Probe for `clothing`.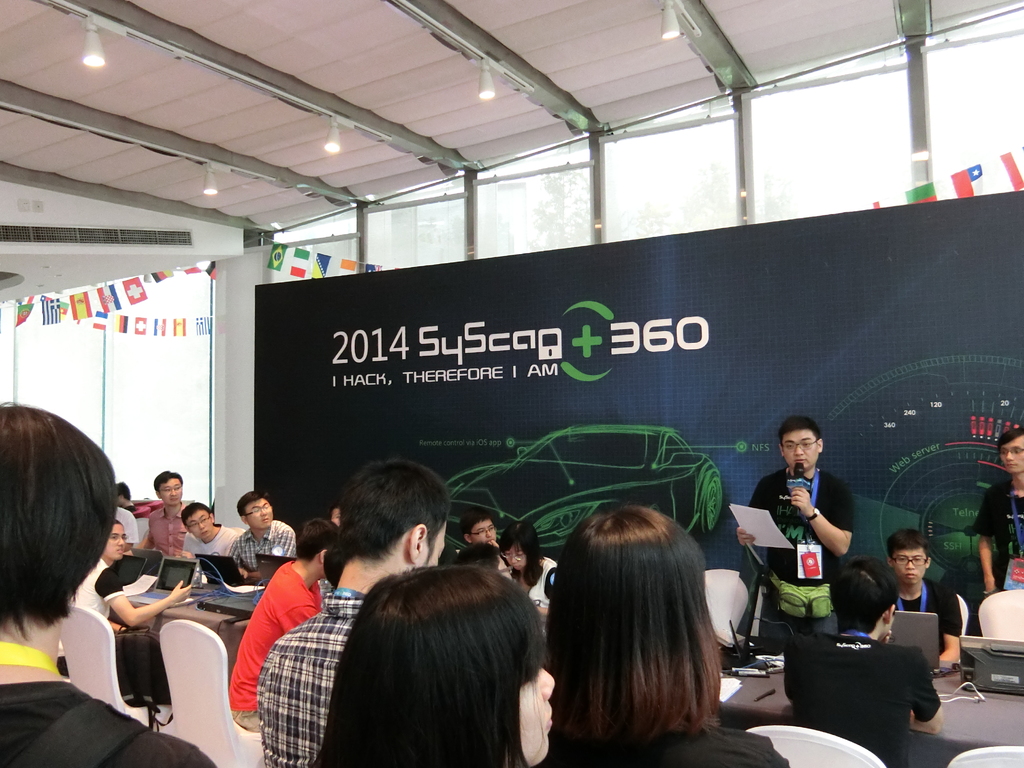
Probe result: crop(783, 632, 943, 767).
